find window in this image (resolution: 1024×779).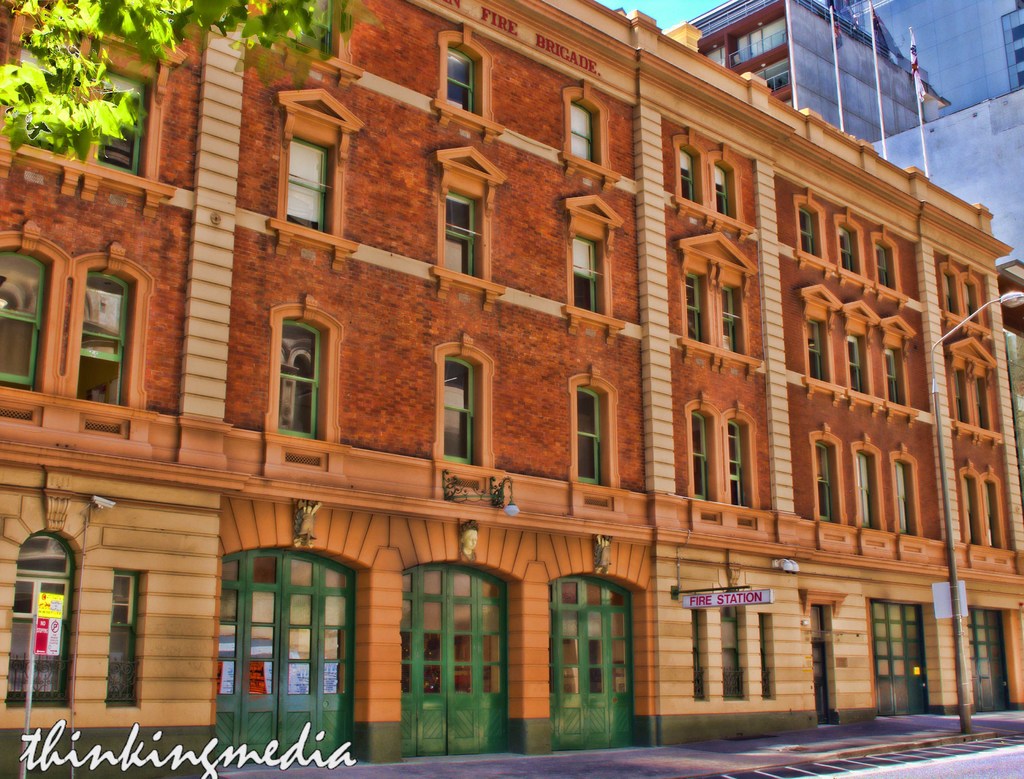
locate(684, 276, 699, 341).
